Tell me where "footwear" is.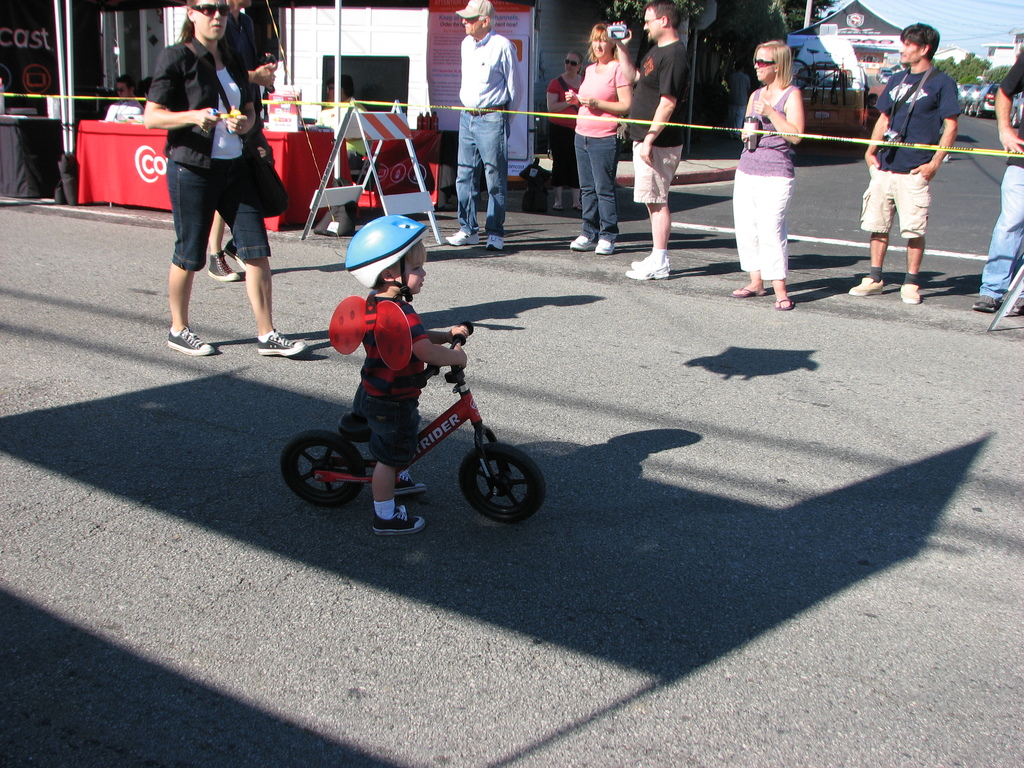
"footwear" is at region(204, 248, 237, 283).
